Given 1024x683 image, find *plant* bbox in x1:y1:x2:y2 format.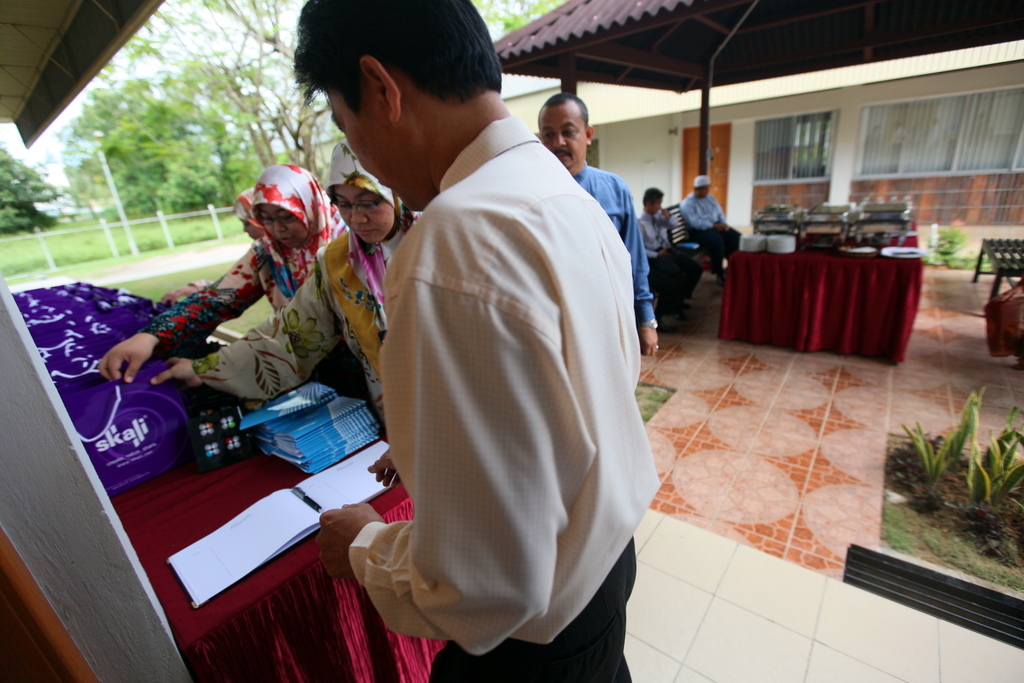
884:369:989:497.
